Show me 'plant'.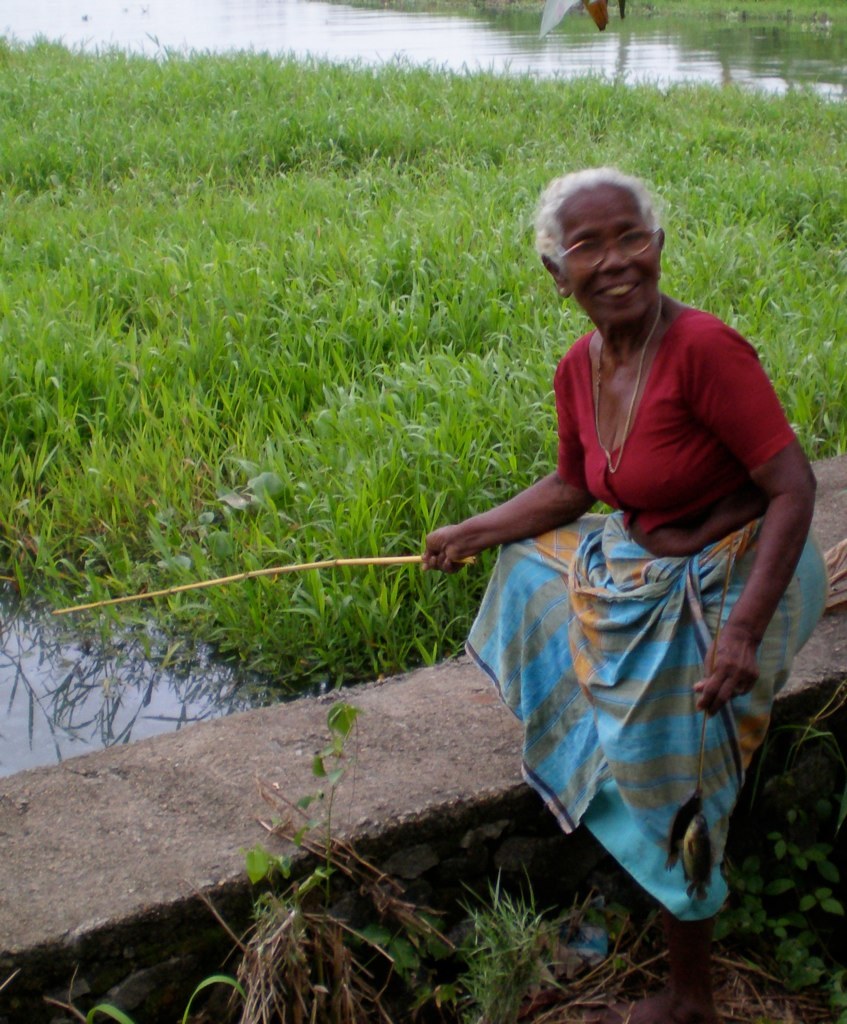
'plant' is here: (left=698, top=939, right=832, bottom=1023).
